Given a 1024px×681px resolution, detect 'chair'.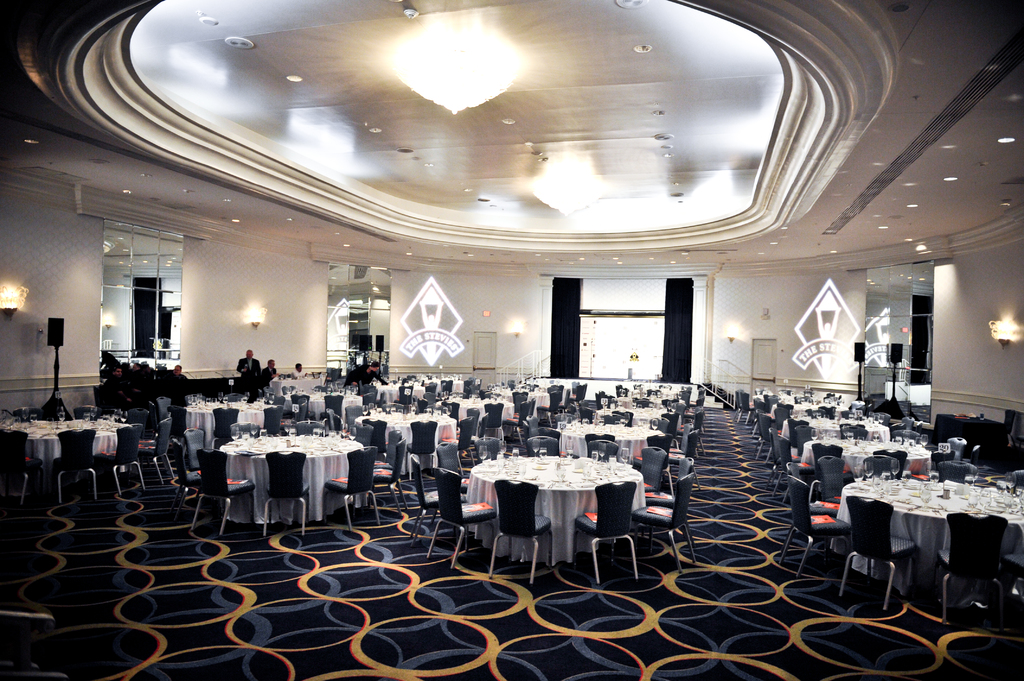
bbox=(624, 445, 664, 495).
